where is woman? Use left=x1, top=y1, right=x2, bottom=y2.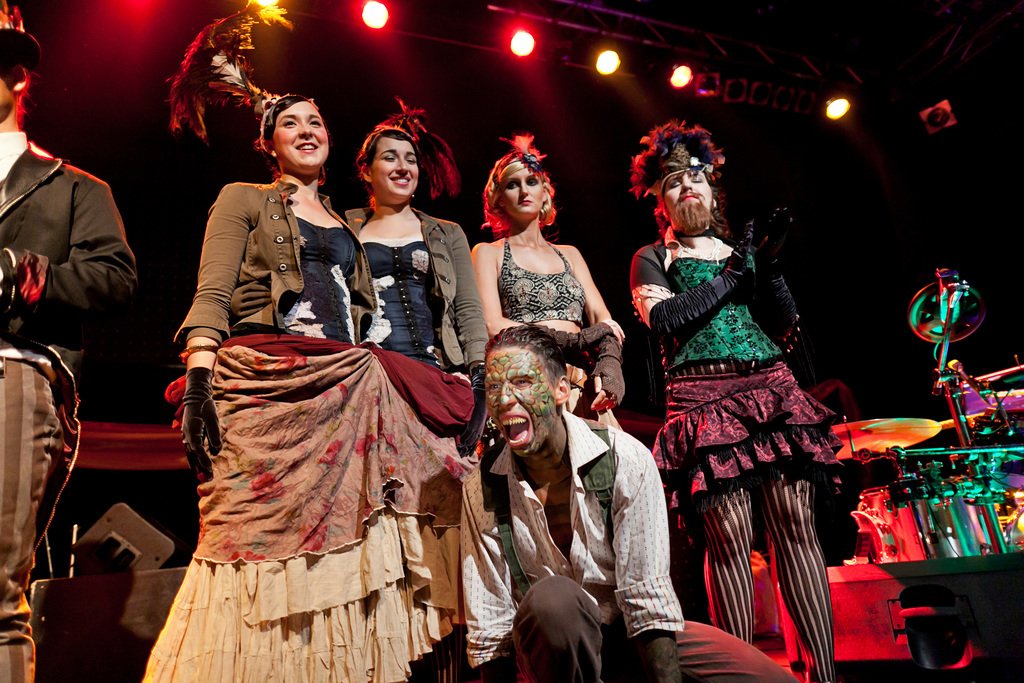
left=343, top=92, right=508, bottom=682.
